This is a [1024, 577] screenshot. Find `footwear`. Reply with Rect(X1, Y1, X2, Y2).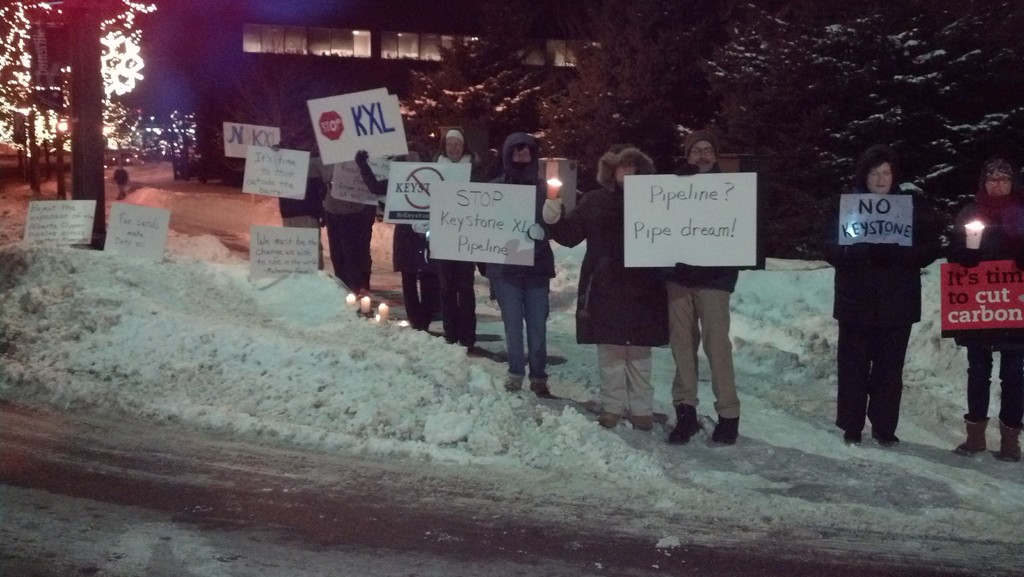
Rect(995, 414, 1020, 462).
